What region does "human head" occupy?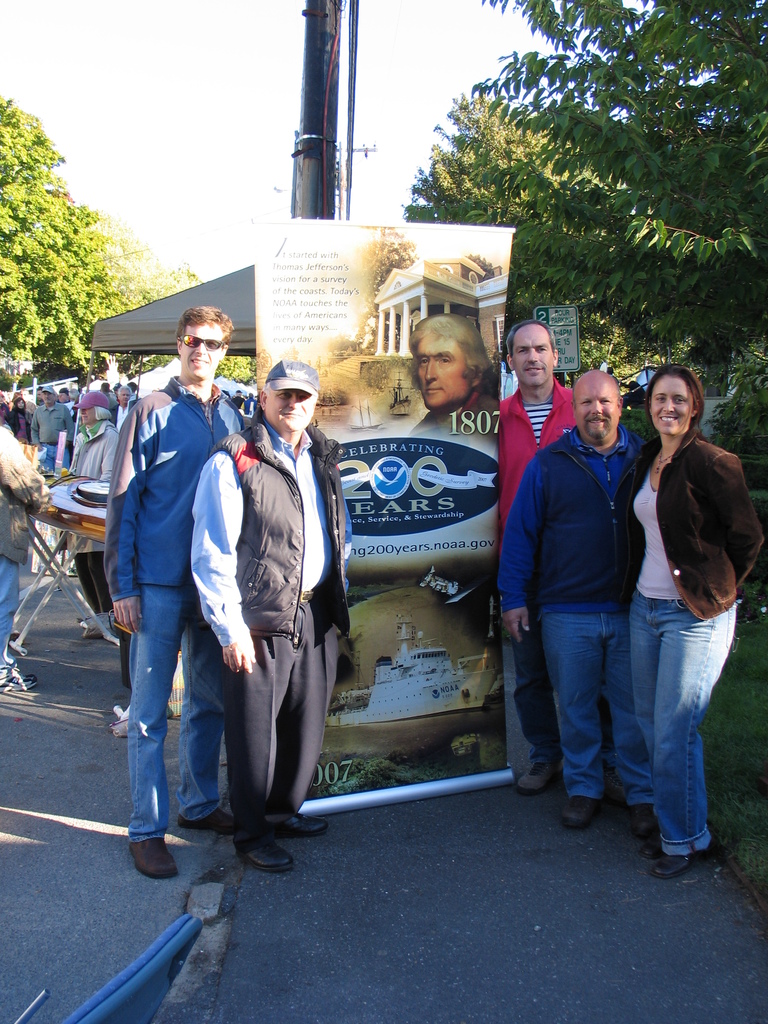
left=118, top=384, right=133, bottom=405.
